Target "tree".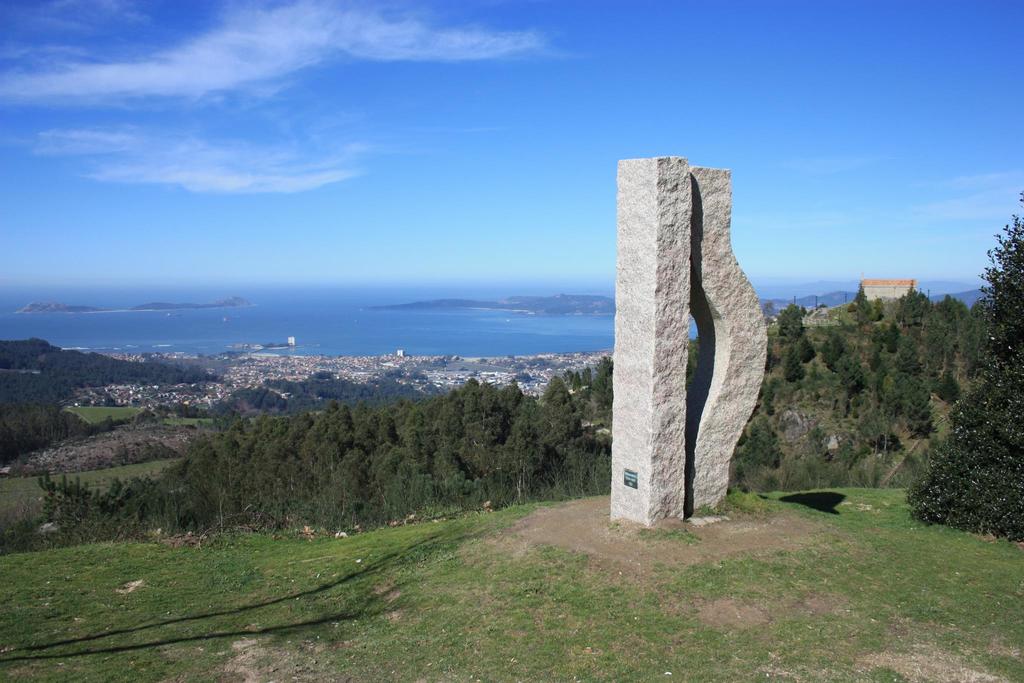
Target region: locate(911, 203, 1023, 536).
